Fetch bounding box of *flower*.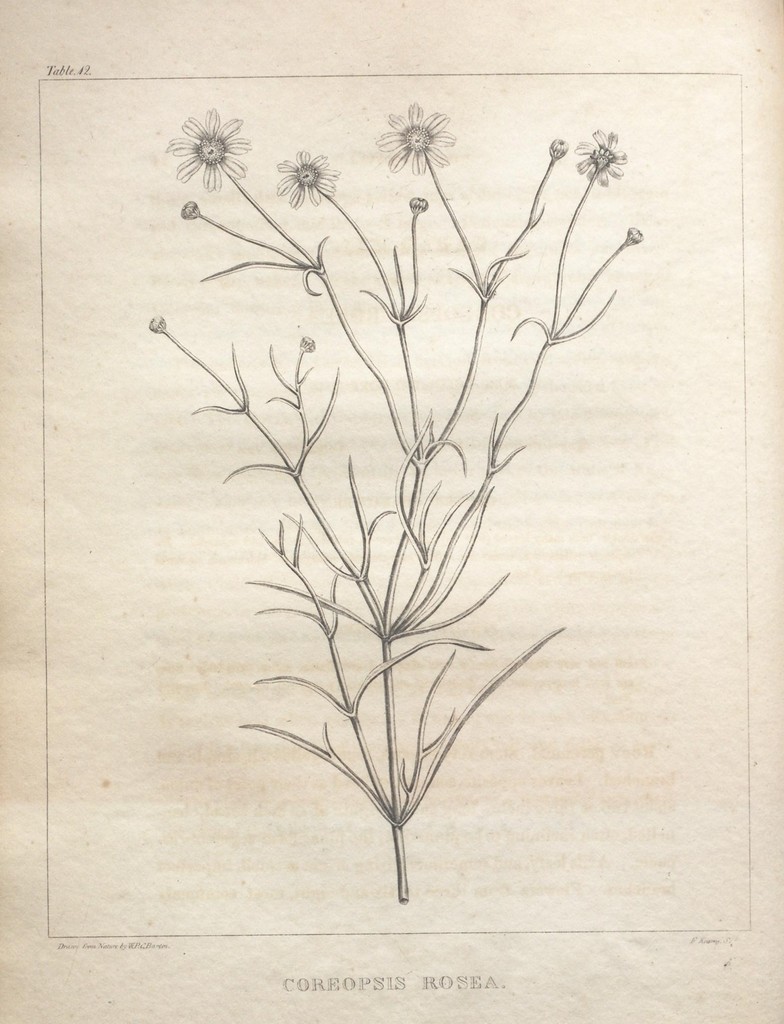
Bbox: (268,145,340,211).
